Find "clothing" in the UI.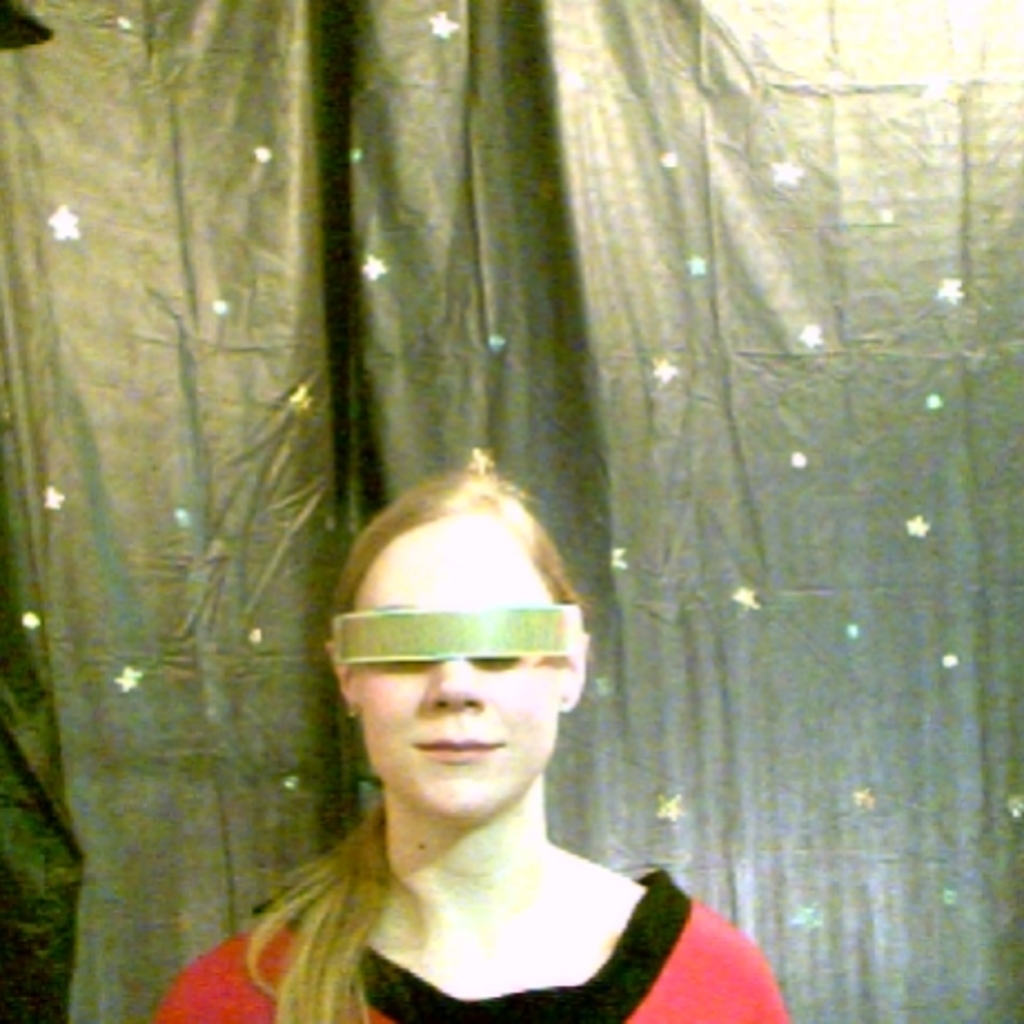
UI element at bbox=(149, 868, 788, 1022).
